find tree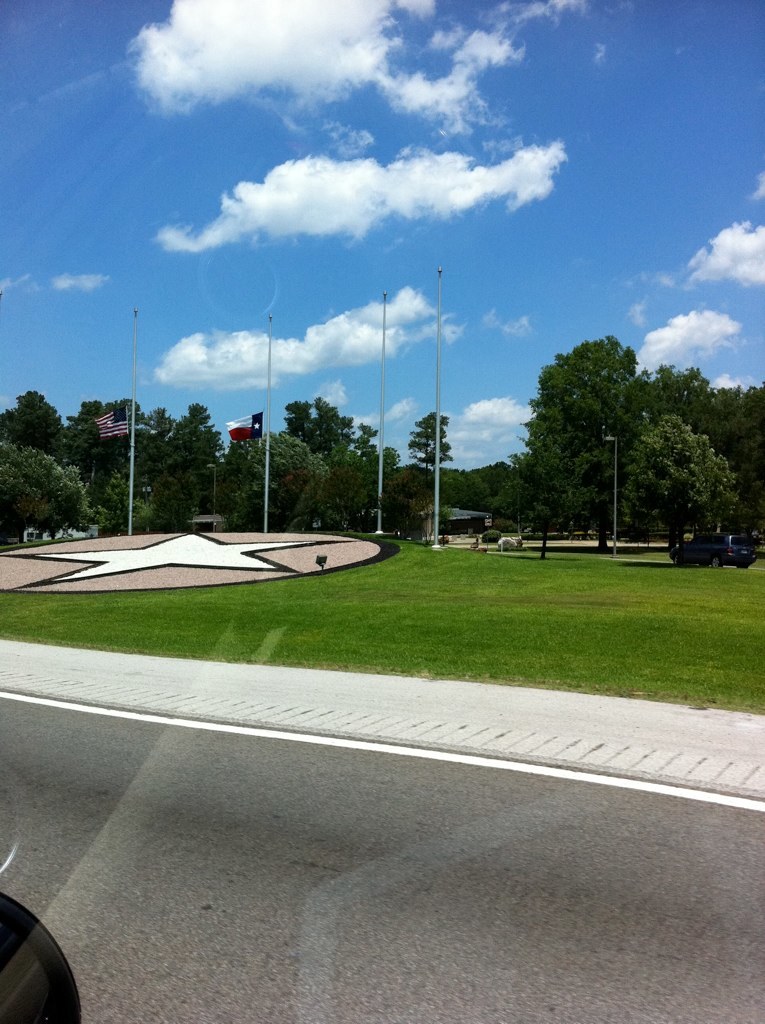
147 448 191 528
